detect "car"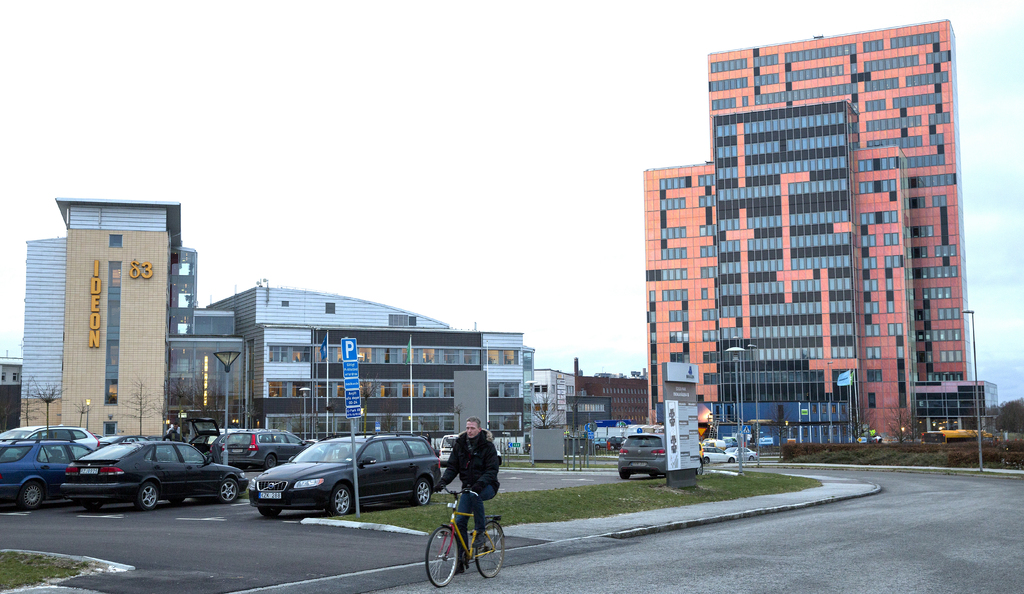
[211, 431, 312, 470]
